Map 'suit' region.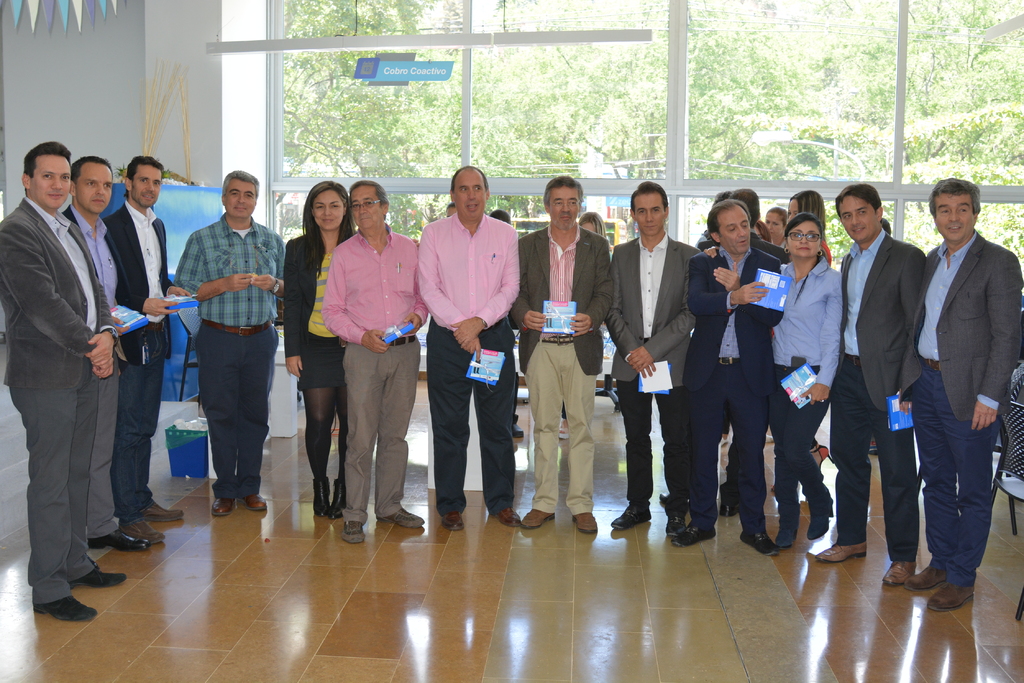
Mapped to x1=835, y1=229, x2=927, y2=561.
